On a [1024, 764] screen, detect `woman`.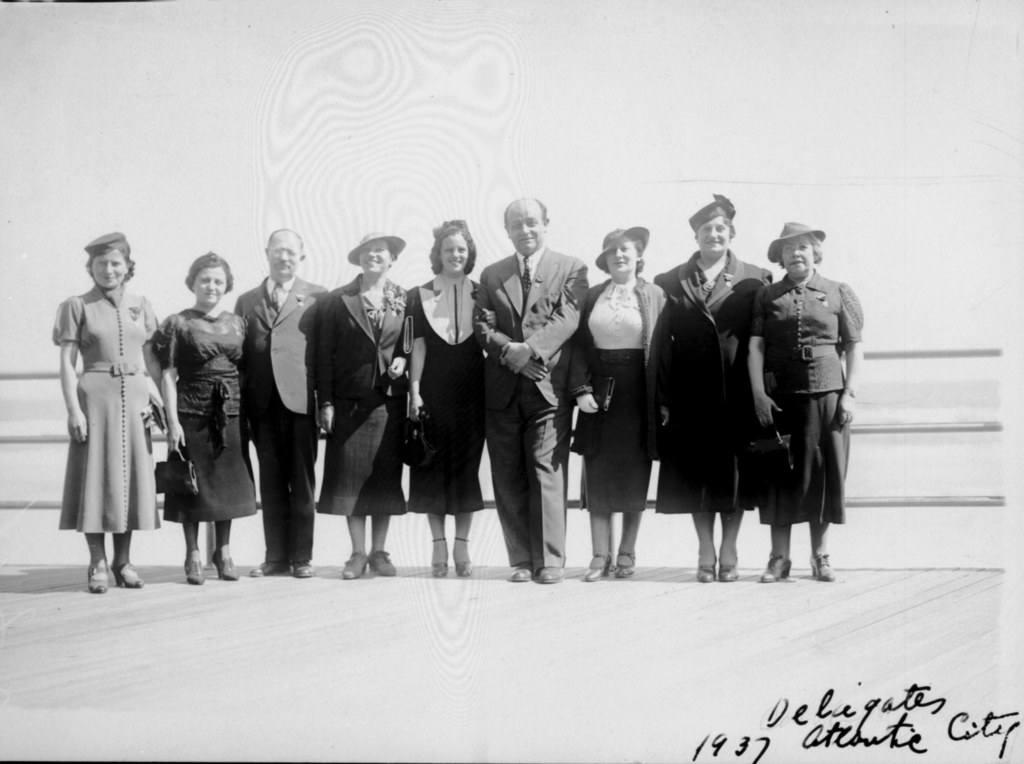
305/229/413/585.
